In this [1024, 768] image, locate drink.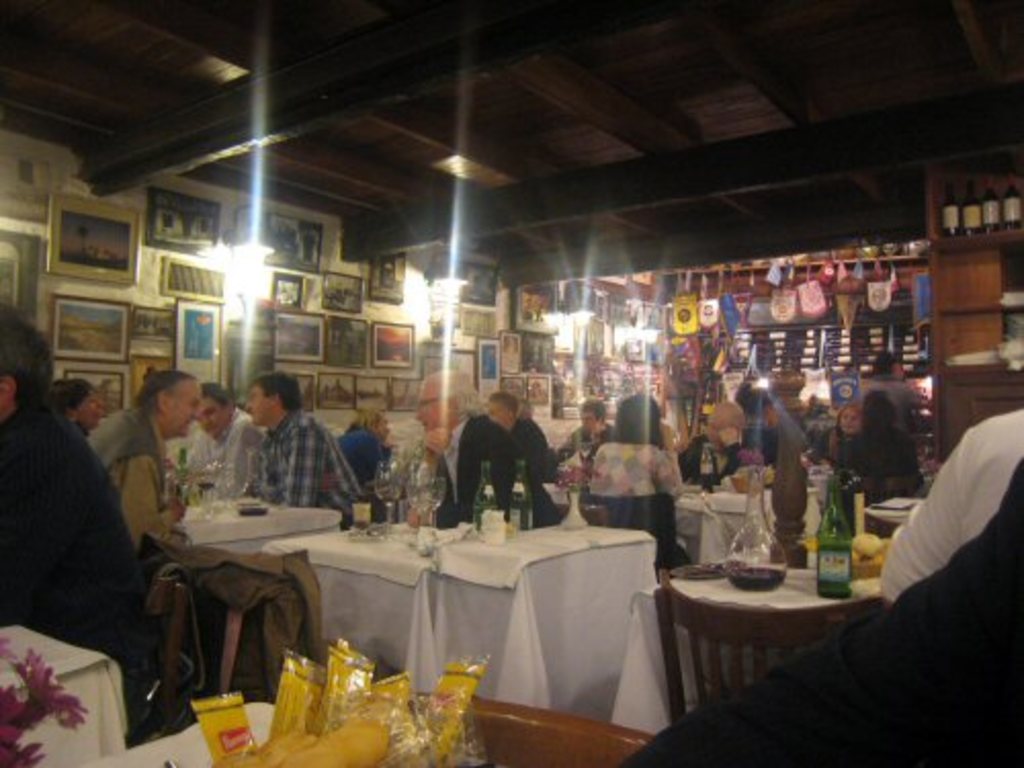
Bounding box: bbox=(197, 485, 213, 492).
